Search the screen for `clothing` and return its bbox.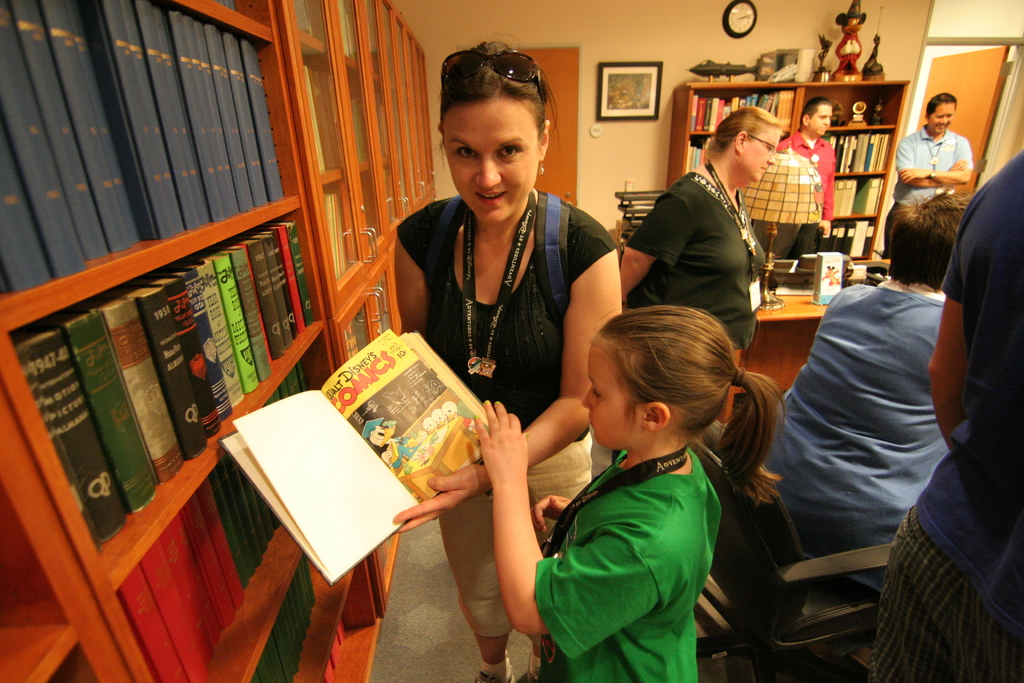
Found: {"x1": 770, "y1": 288, "x2": 947, "y2": 598}.
